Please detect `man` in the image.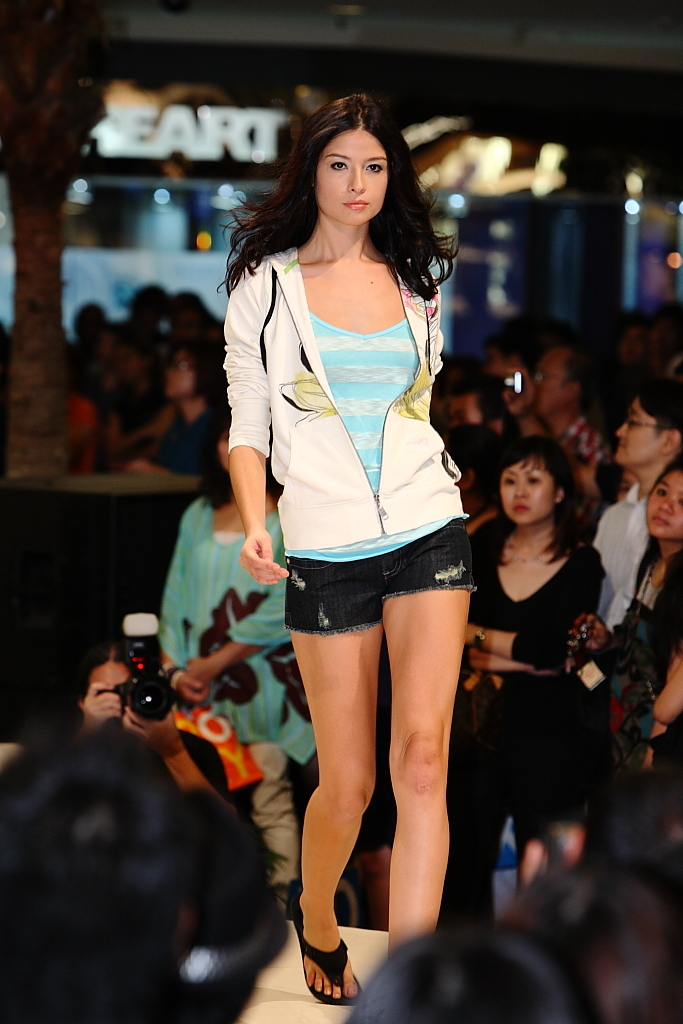
left=572, top=401, right=682, bottom=626.
